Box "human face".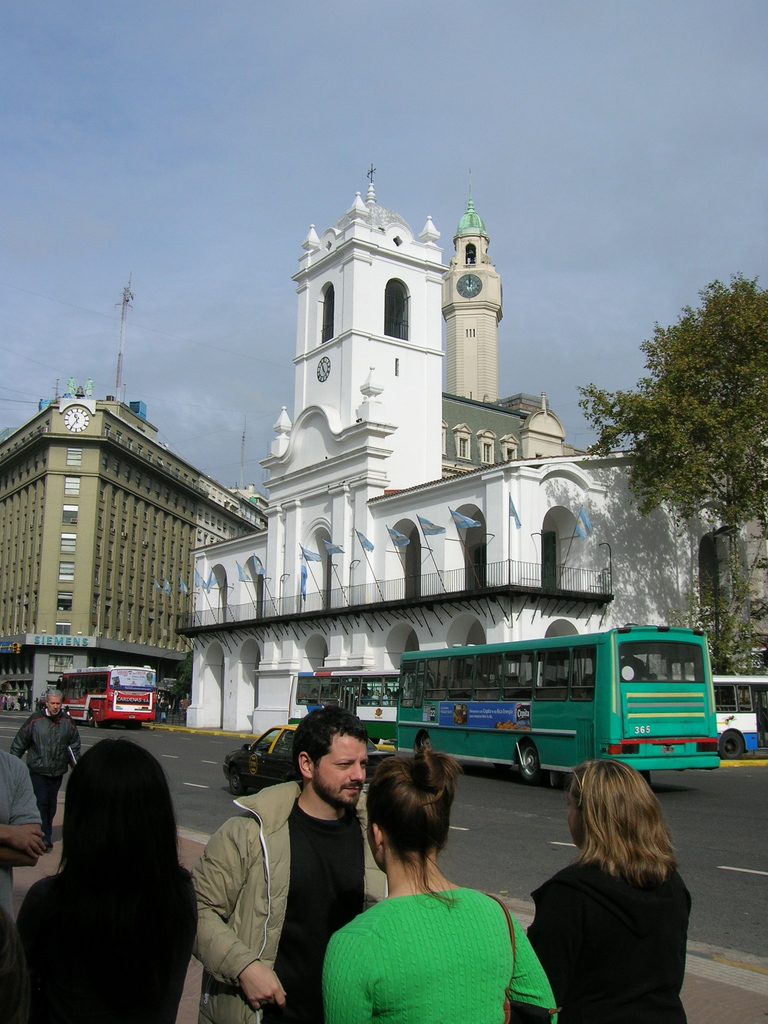
{"x1": 42, "y1": 691, "x2": 63, "y2": 719}.
